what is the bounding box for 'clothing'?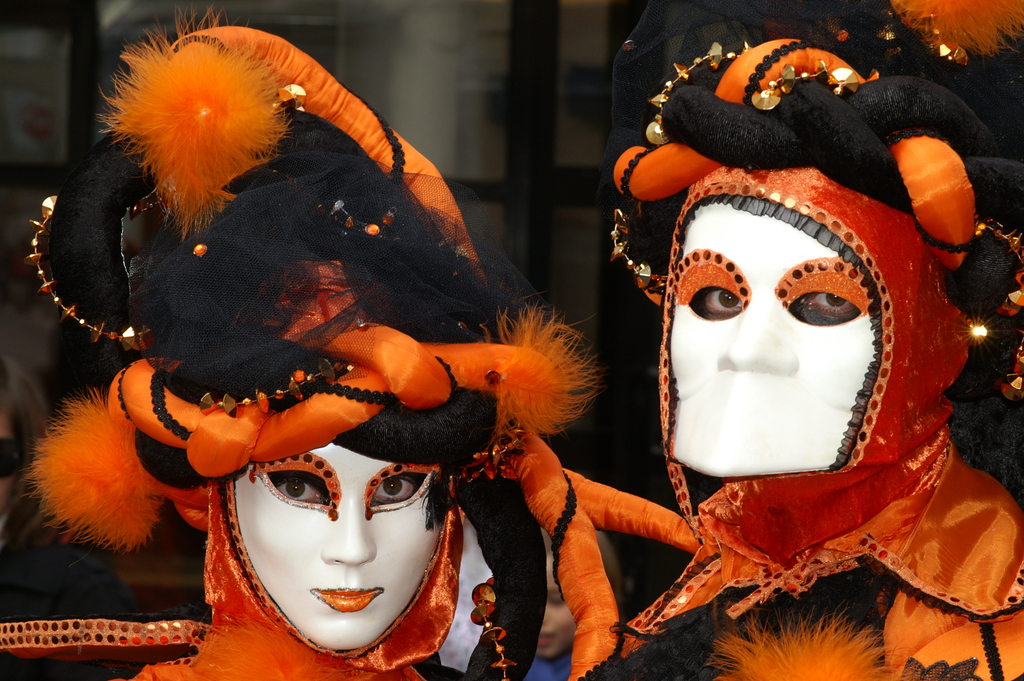
pyautogui.locateOnScreen(605, 101, 994, 678).
